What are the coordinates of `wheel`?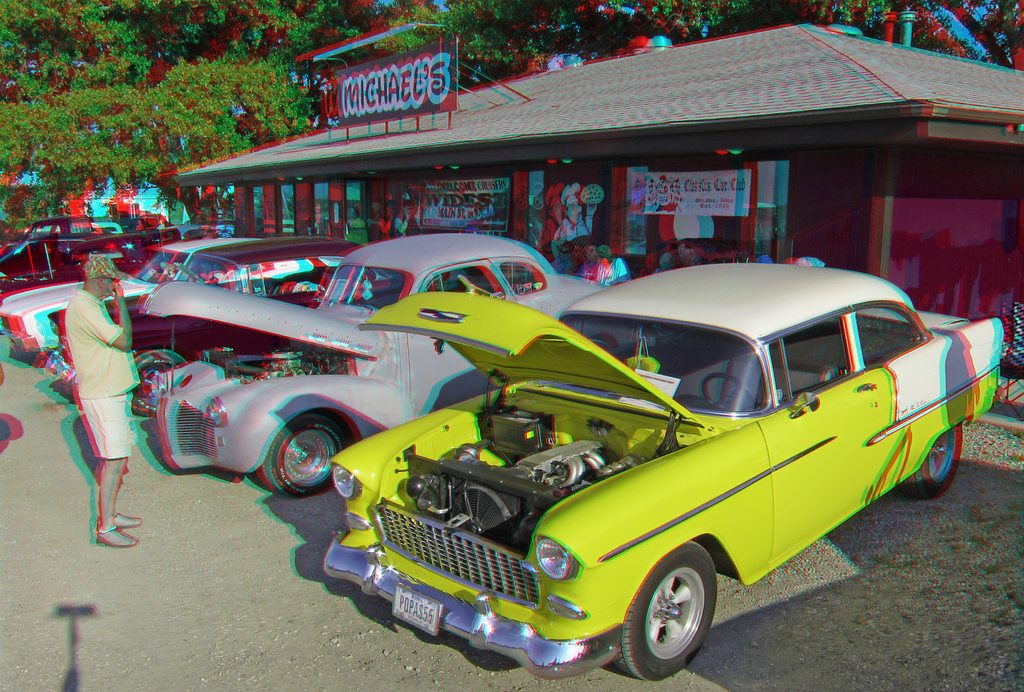
701:374:756:412.
